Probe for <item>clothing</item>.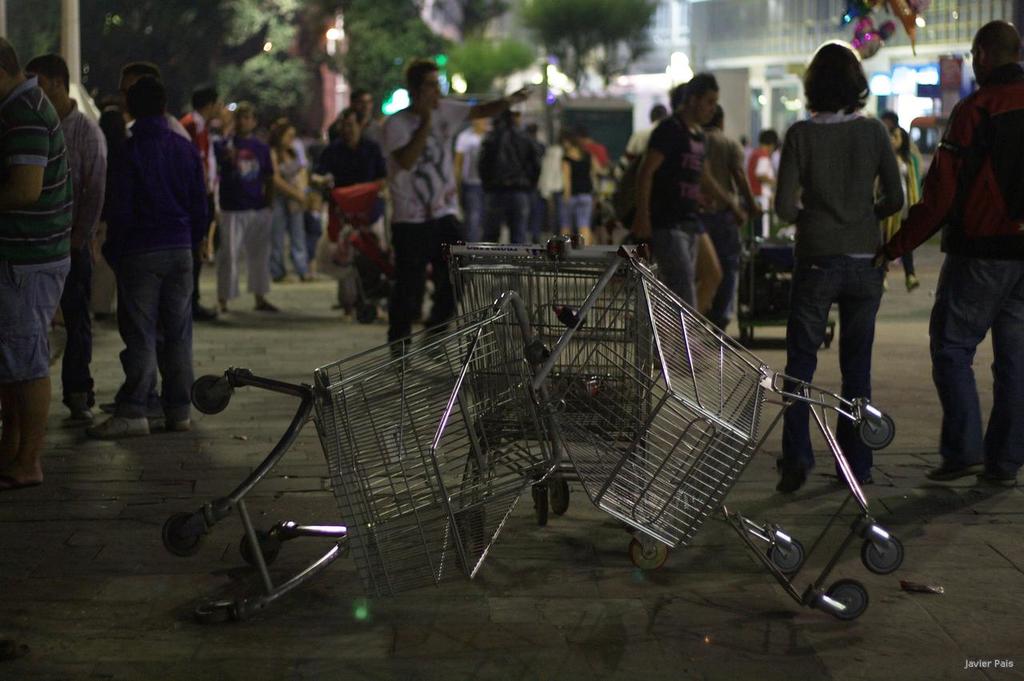
Probe result: bbox(102, 118, 206, 413).
